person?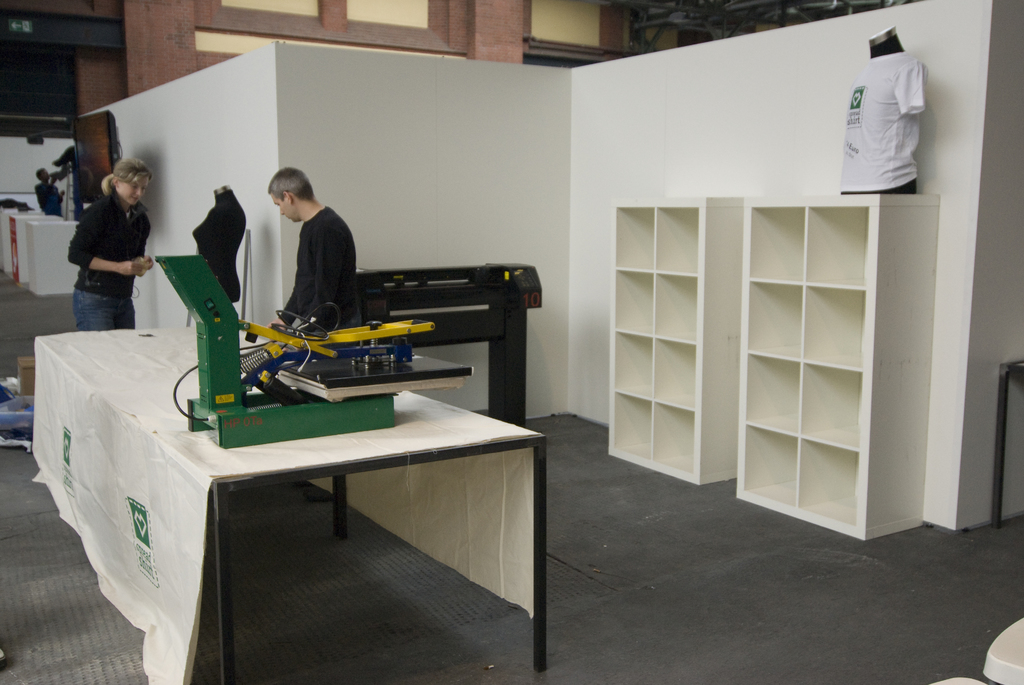
265:168:362:331
